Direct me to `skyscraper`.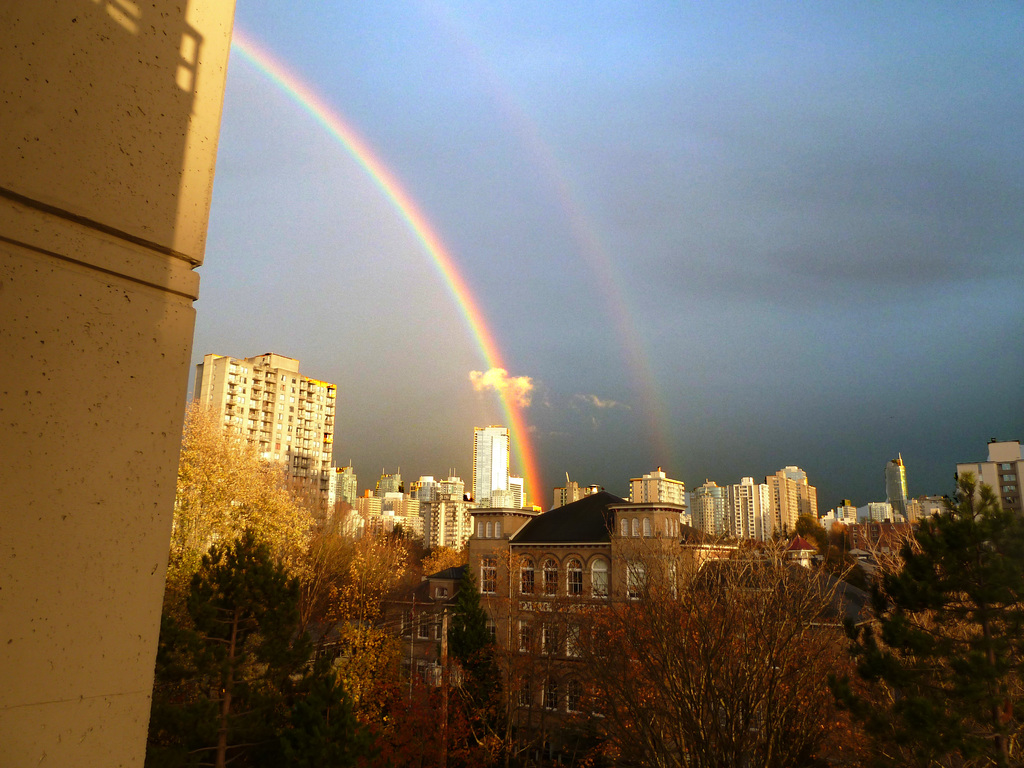
Direction: box(379, 494, 409, 536).
